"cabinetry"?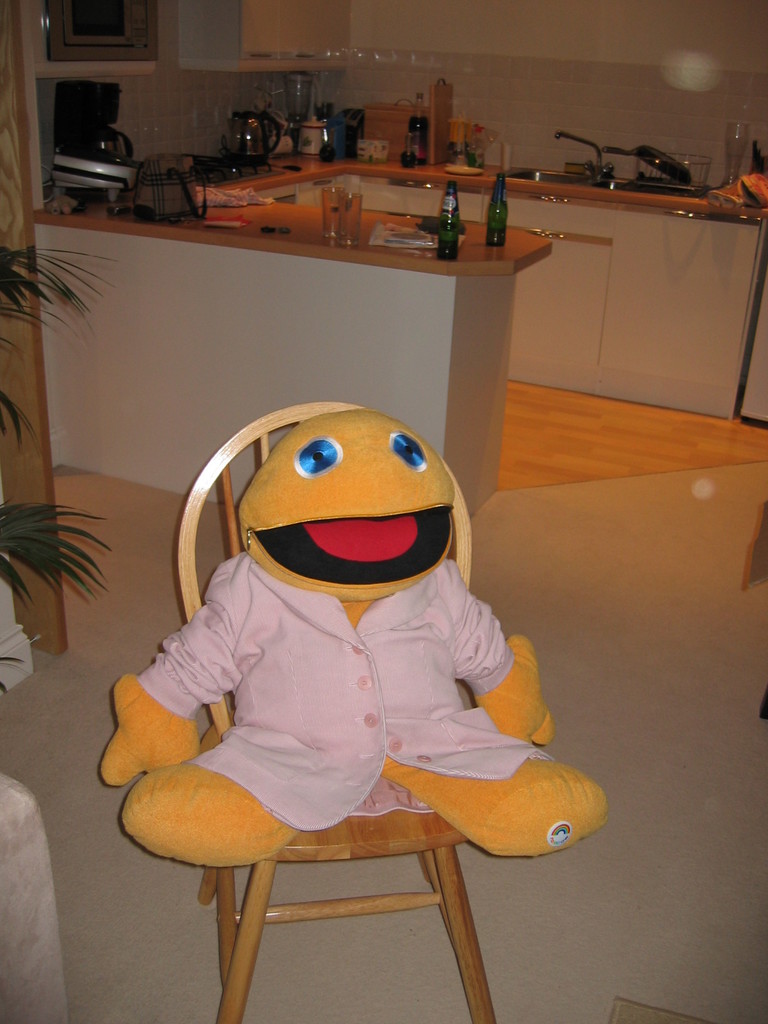
(left=350, top=175, right=764, bottom=418)
